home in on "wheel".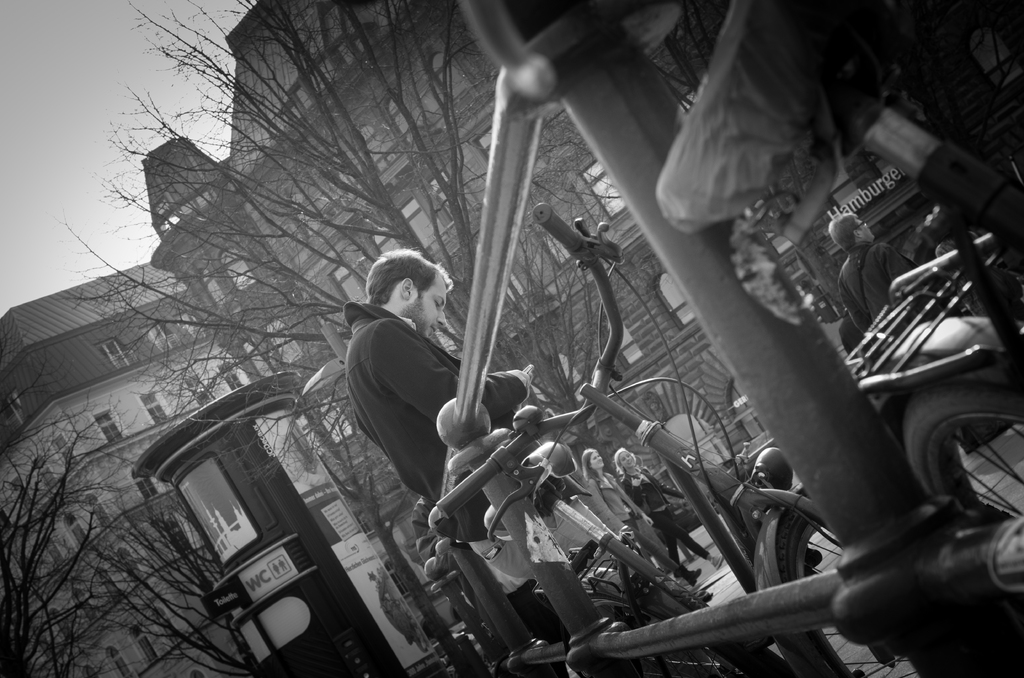
Homed in at [left=757, top=482, right=923, bottom=677].
